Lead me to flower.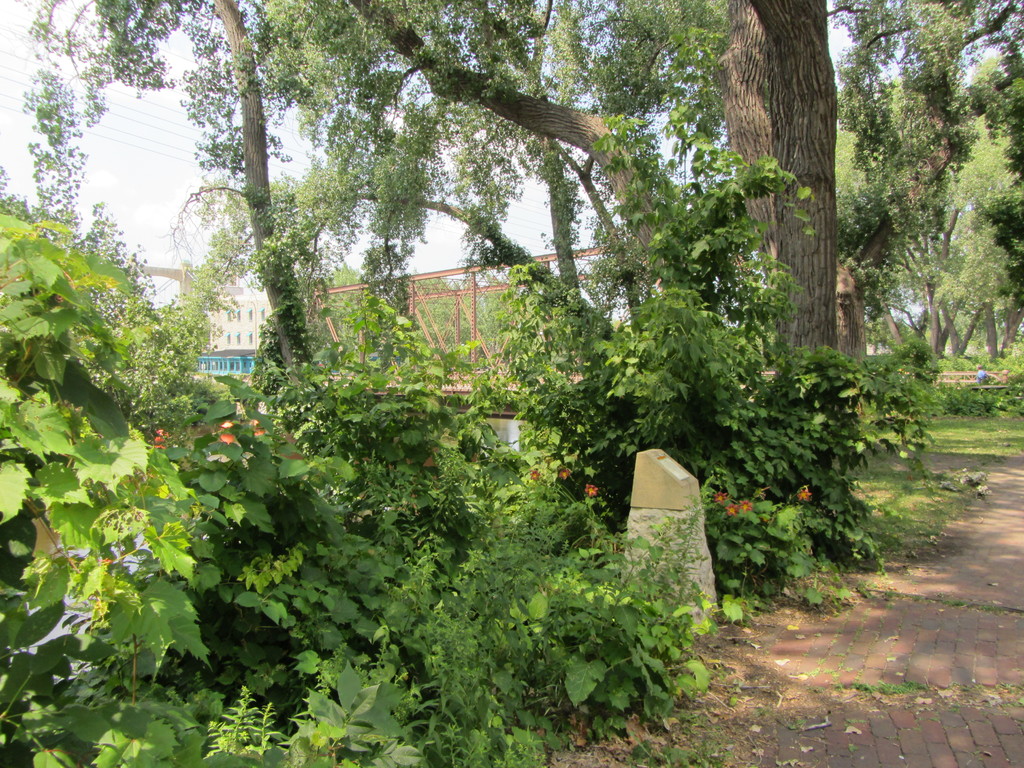
Lead to rect(741, 502, 751, 511).
